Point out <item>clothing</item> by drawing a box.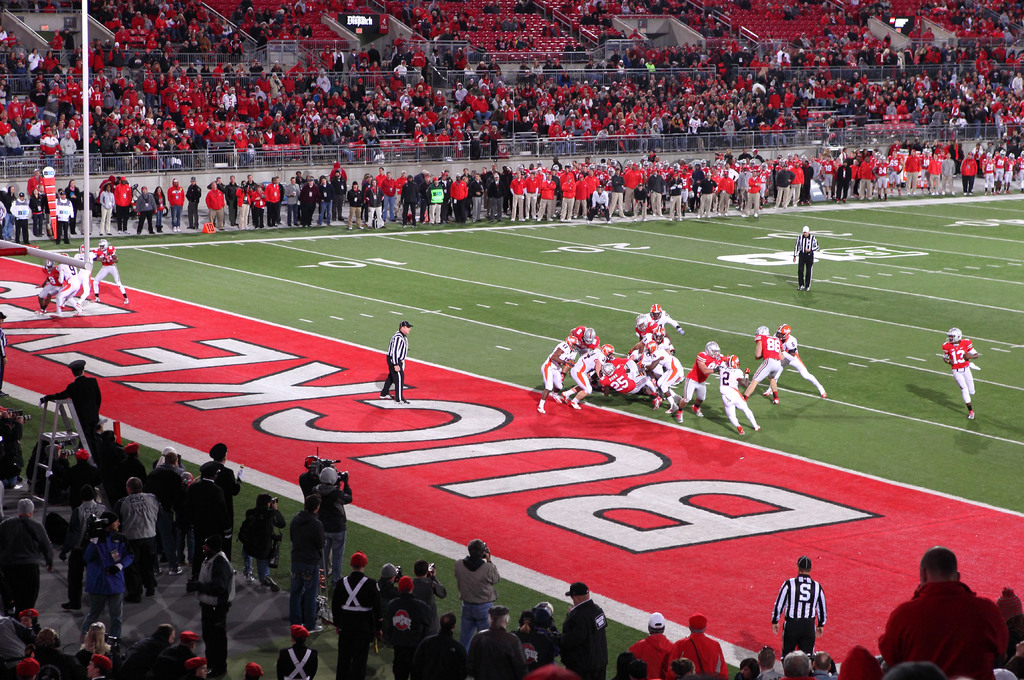
39, 373, 104, 441.
